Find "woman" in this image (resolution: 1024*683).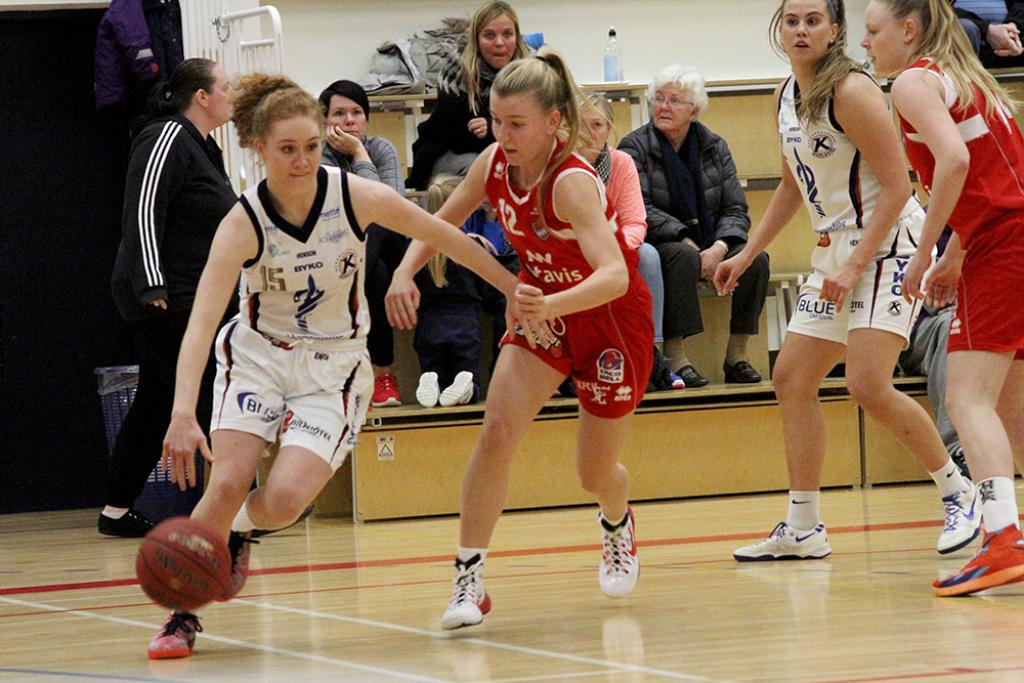
(100,56,243,538).
